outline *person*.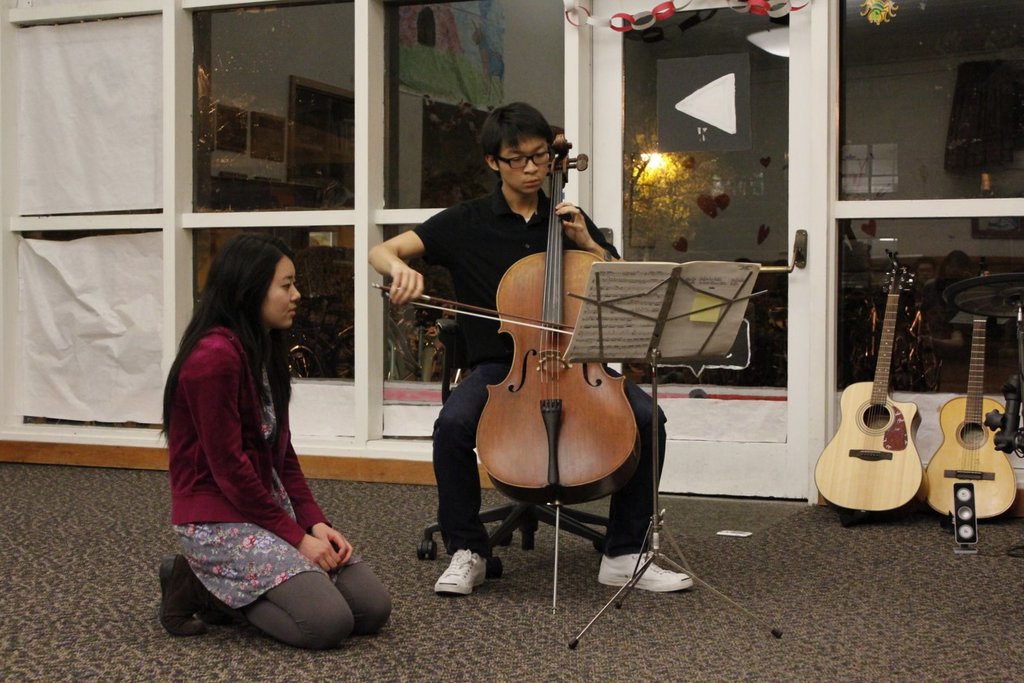
Outline: crop(142, 202, 352, 651).
